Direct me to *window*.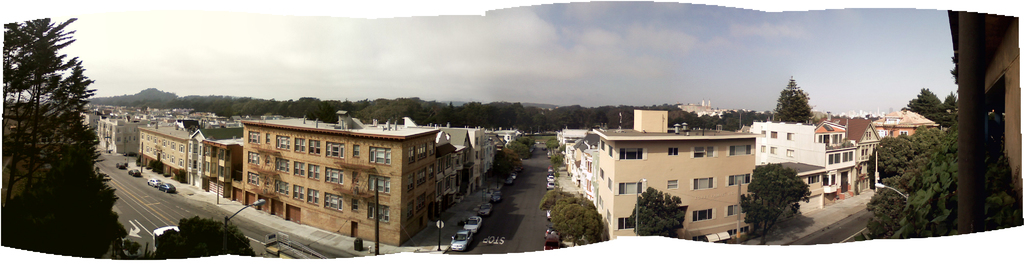
Direction: [left=292, top=185, right=304, bottom=201].
